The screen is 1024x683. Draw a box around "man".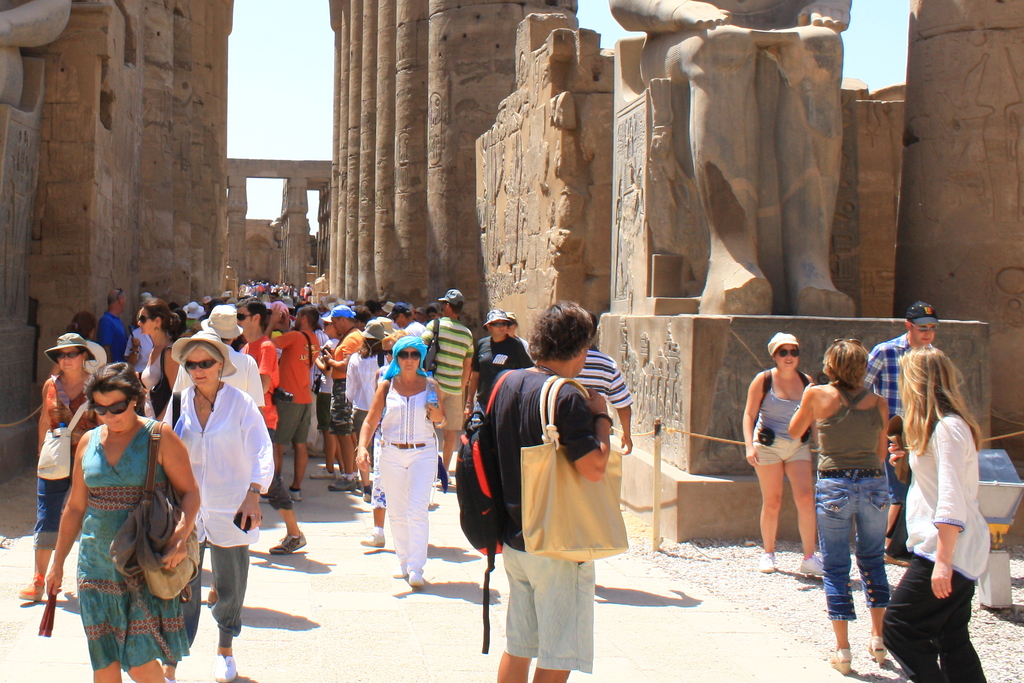
bbox=(463, 307, 534, 425).
